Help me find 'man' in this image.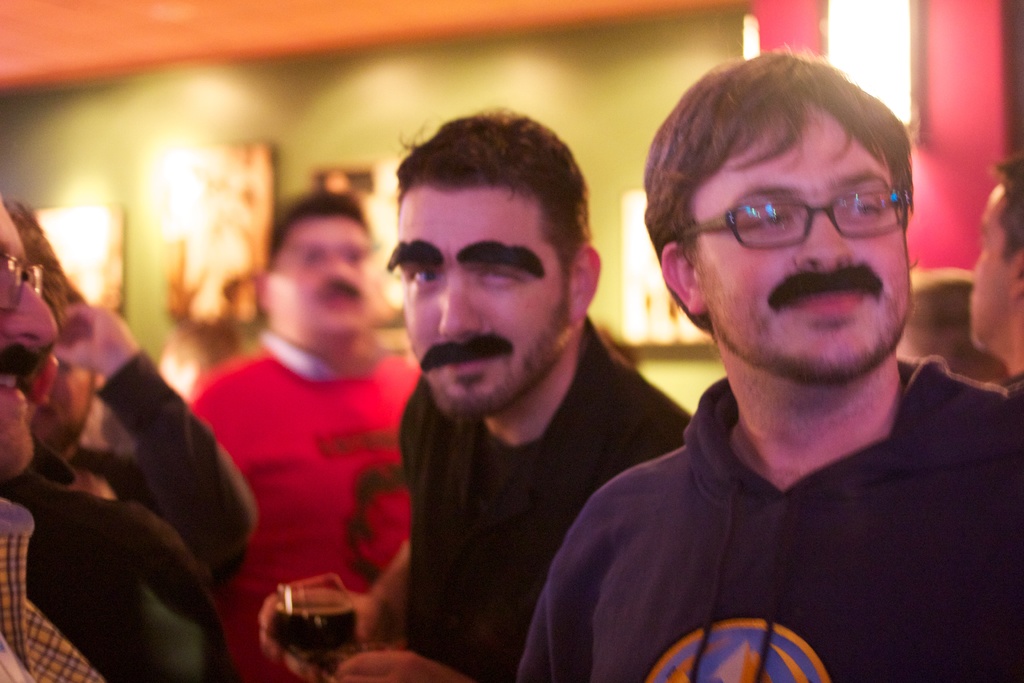
Found it: 189,188,421,682.
